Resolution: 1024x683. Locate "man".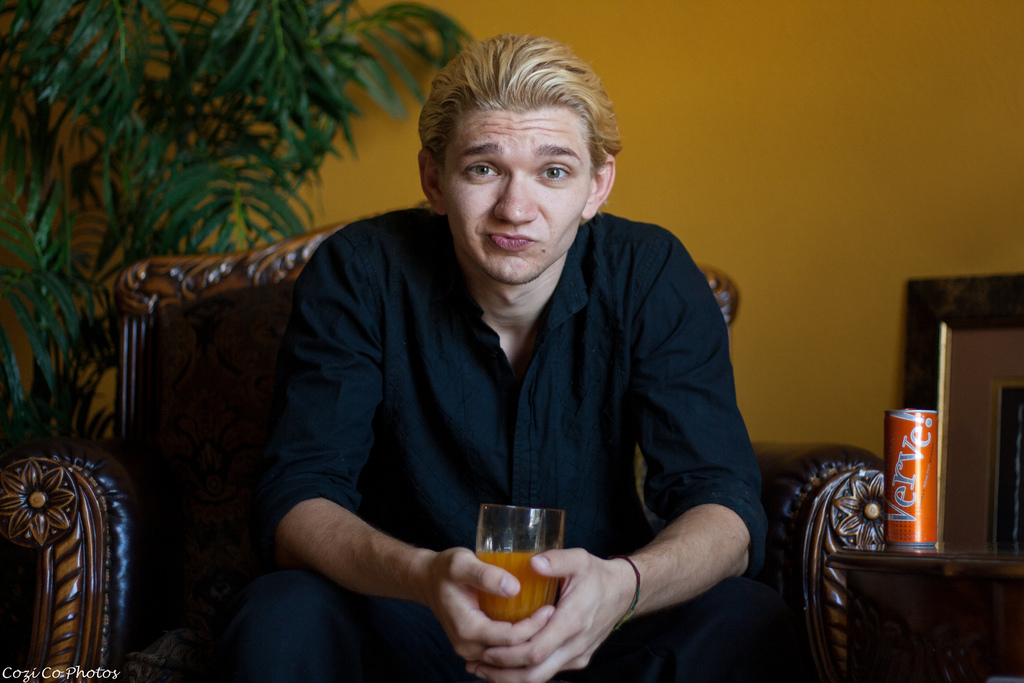
{"x1": 206, "y1": 38, "x2": 789, "y2": 681}.
